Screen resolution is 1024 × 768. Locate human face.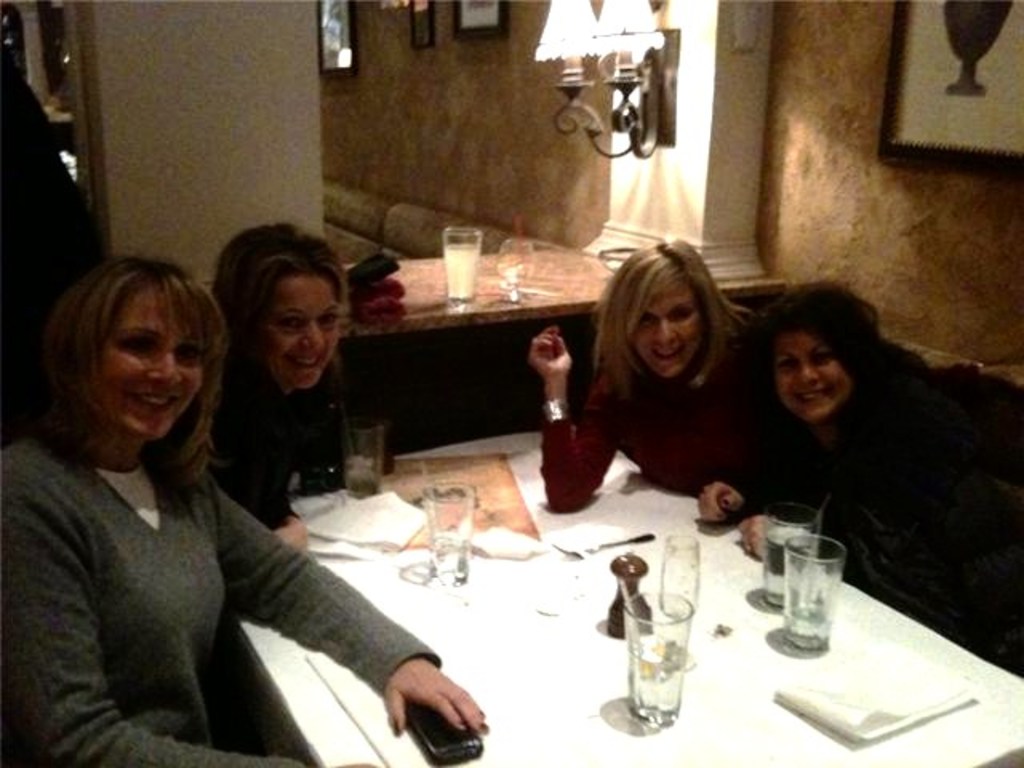
(269, 277, 341, 389).
